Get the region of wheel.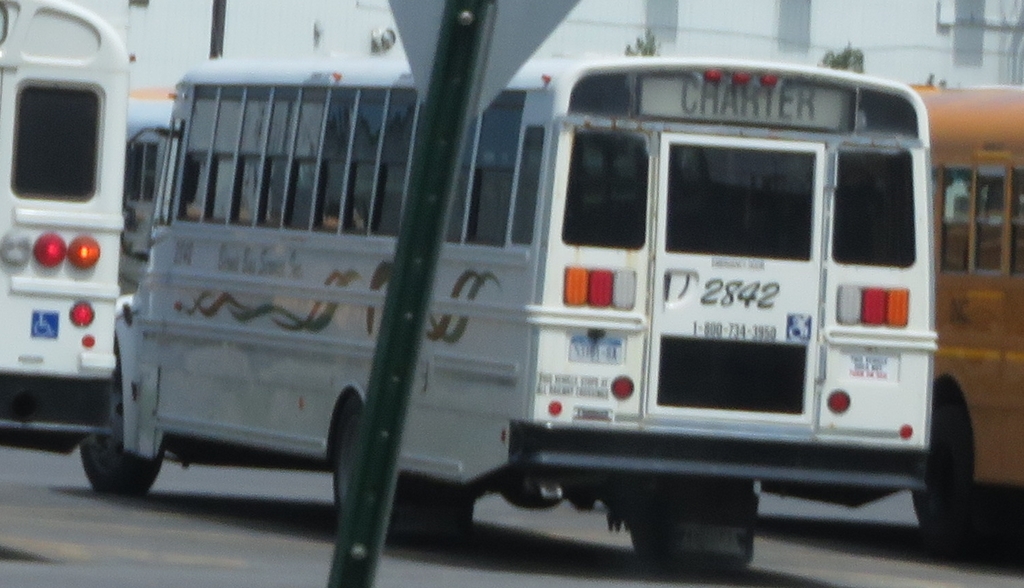
[x1=325, y1=392, x2=478, y2=554].
